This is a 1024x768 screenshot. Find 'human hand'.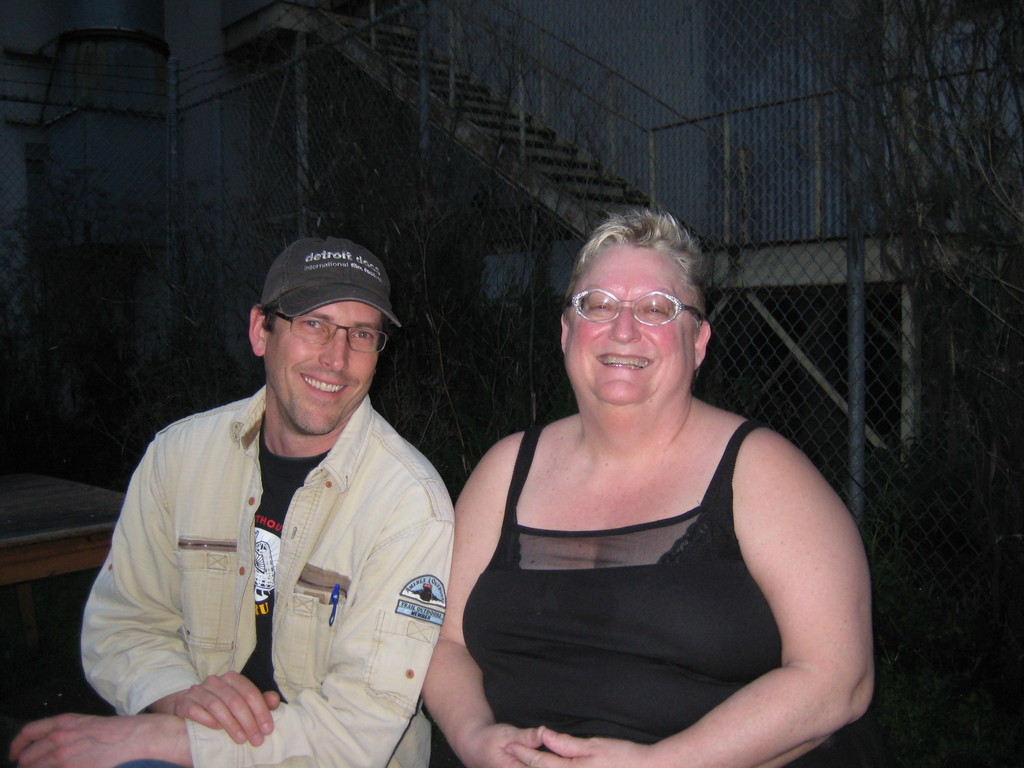
Bounding box: pyautogui.locateOnScreen(501, 727, 643, 767).
